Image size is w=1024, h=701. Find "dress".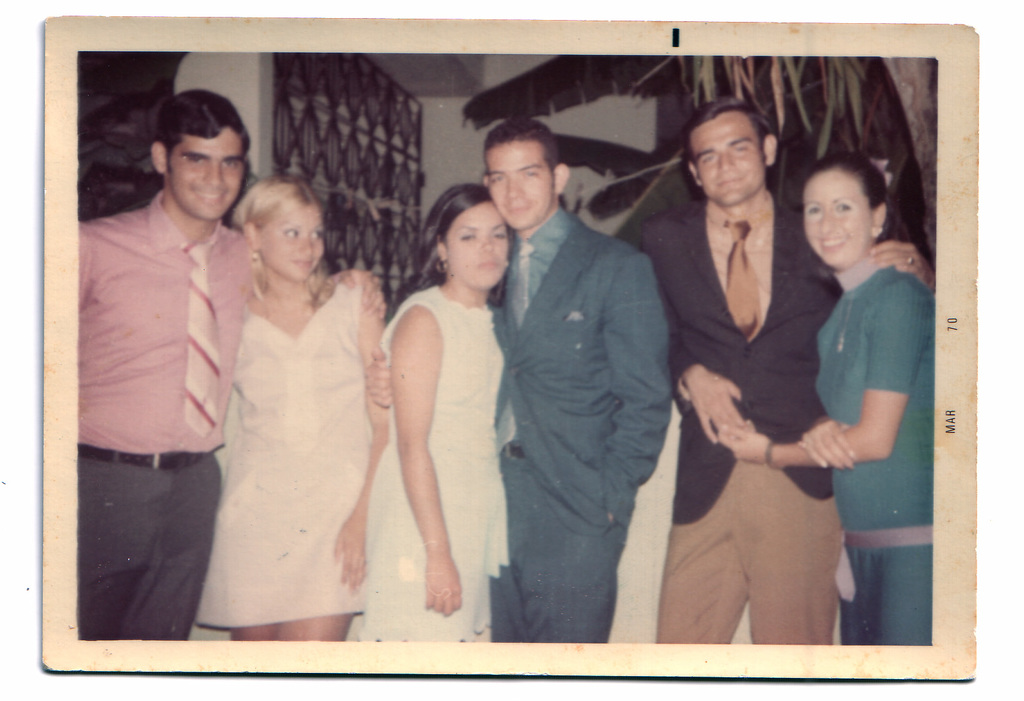
box(363, 284, 505, 643).
